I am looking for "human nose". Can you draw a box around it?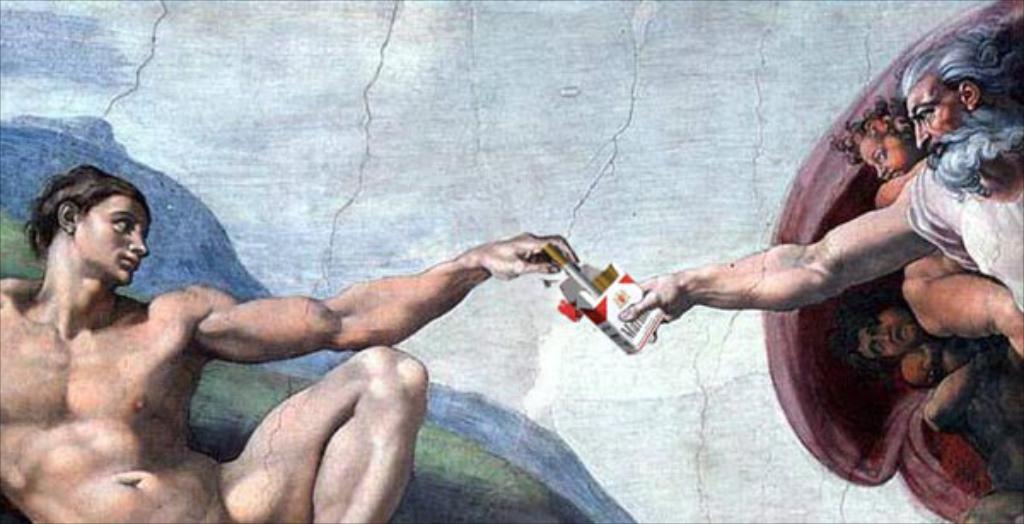
Sure, the bounding box is l=913, t=121, r=928, b=140.
